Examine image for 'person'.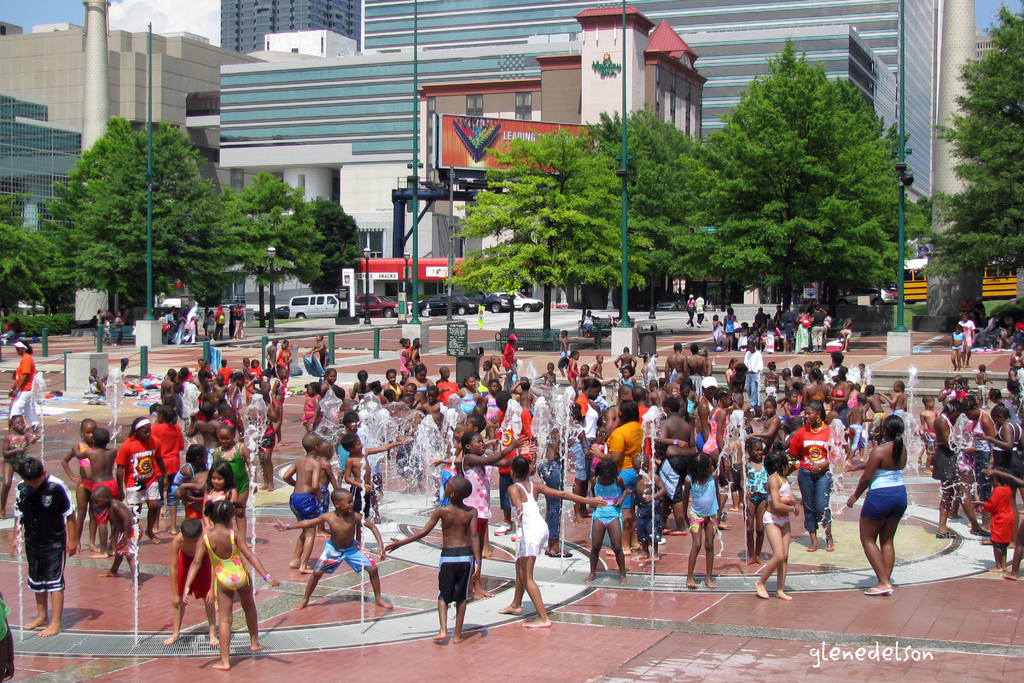
Examination result: region(229, 306, 235, 338).
